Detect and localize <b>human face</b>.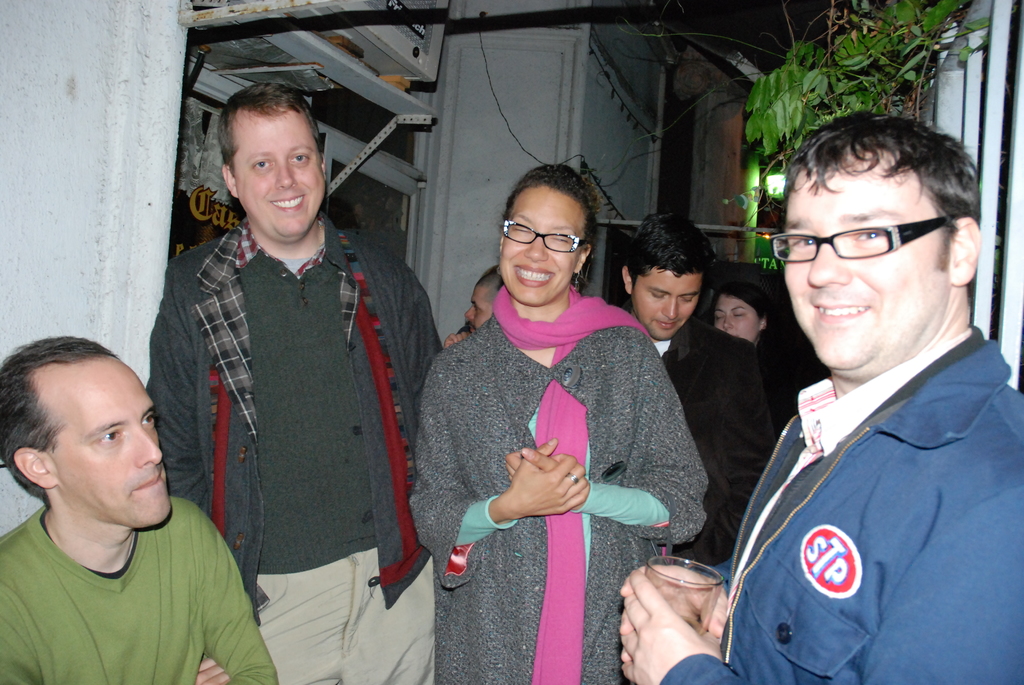
Localized at {"left": 237, "top": 109, "right": 328, "bottom": 238}.
